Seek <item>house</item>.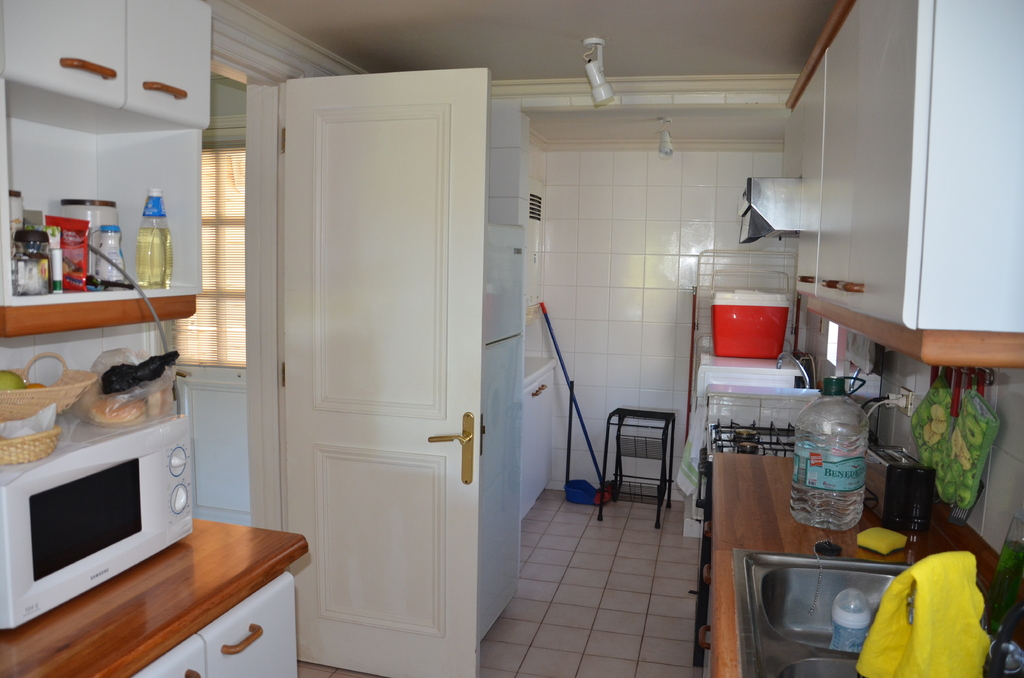
left=0, top=4, right=902, bottom=617.
